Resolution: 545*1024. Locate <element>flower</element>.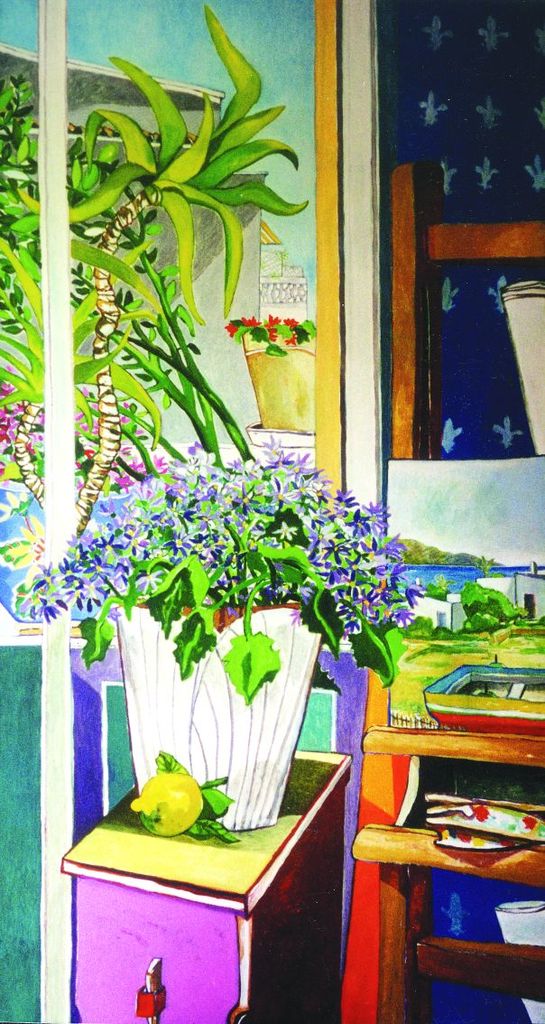
crop(122, 766, 199, 837).
